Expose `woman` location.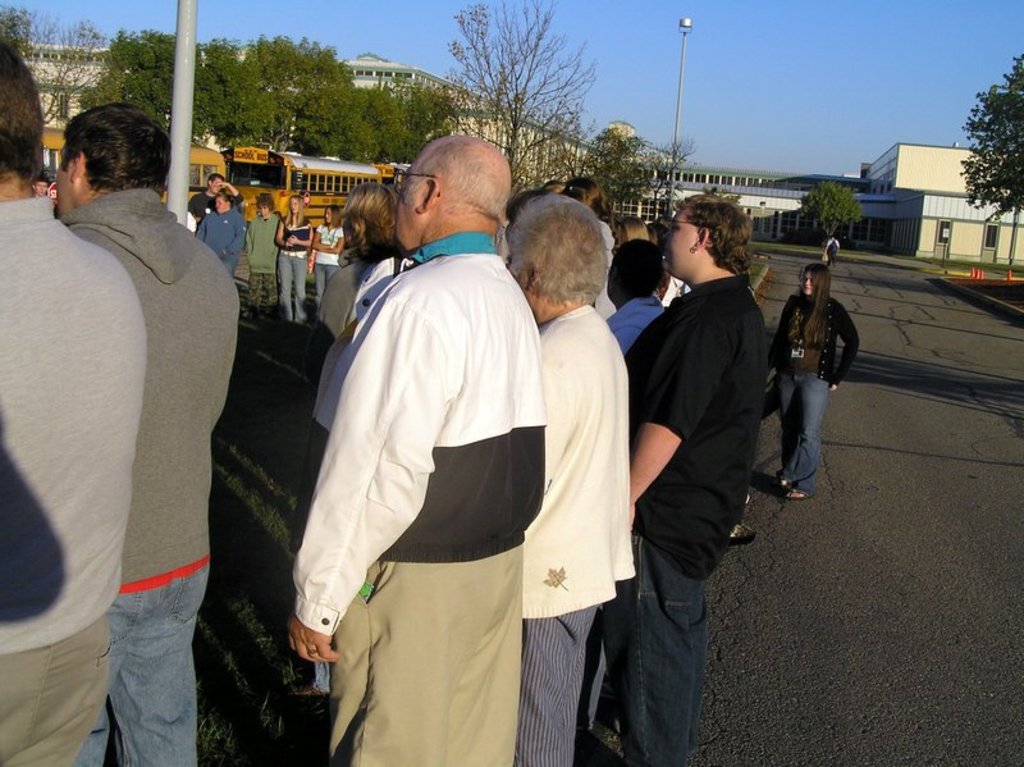
Exposed at x1=243, y1=195, x2=284, y2=323.
